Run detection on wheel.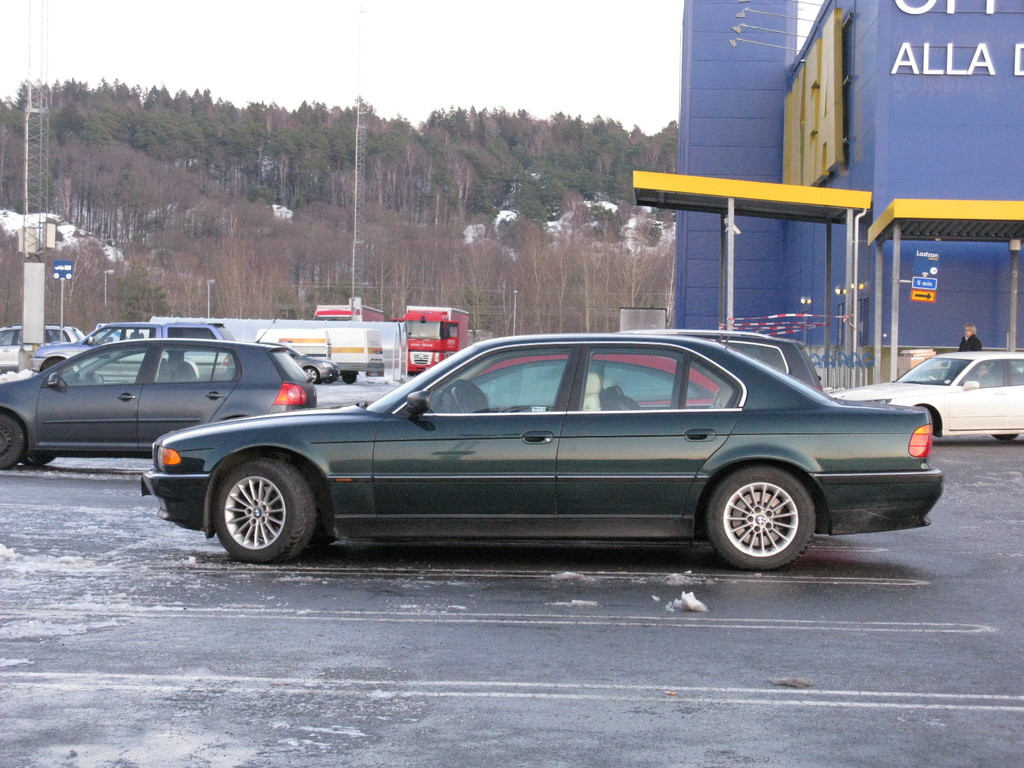
Result: <region>303, 367, 319, 383</region>.
